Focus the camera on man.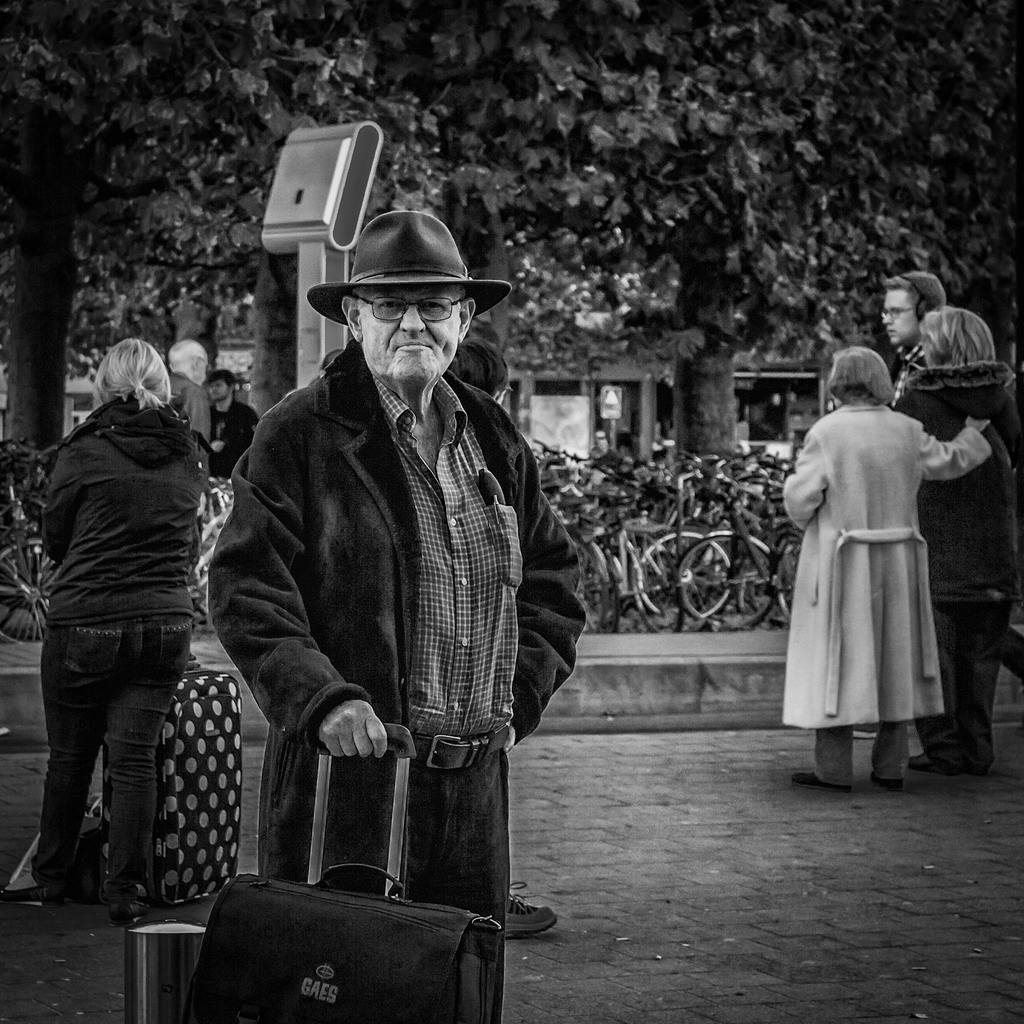
Focus region: bbox=(200, 368, 256, 480).
